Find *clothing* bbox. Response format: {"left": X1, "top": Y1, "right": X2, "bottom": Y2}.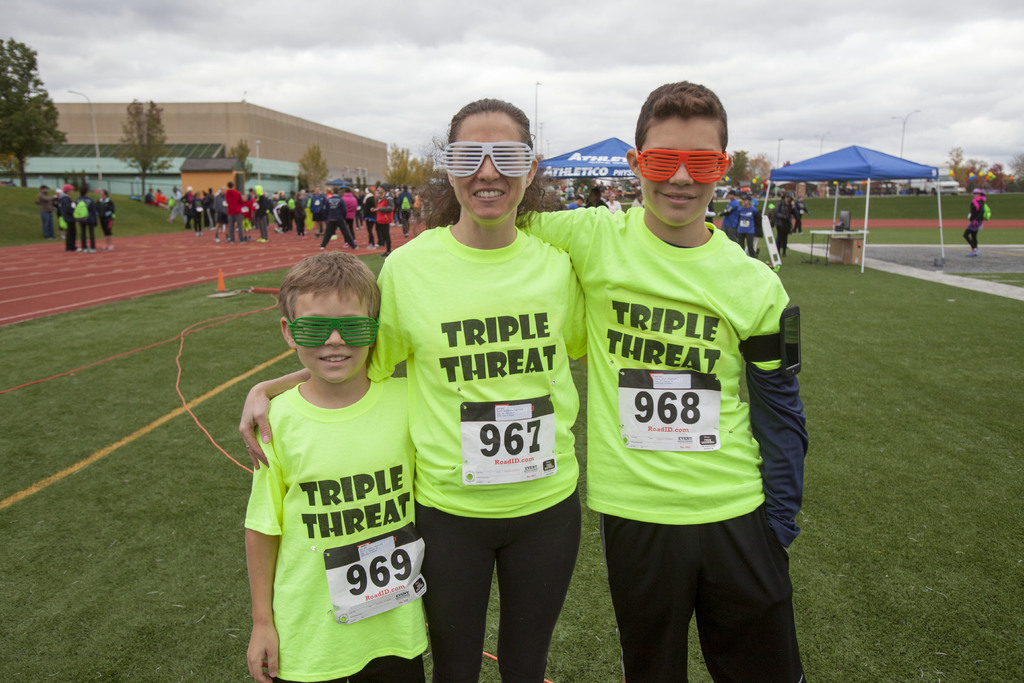
{"left": 60, "top": 184, "right": 76, "bottom": 194}.
